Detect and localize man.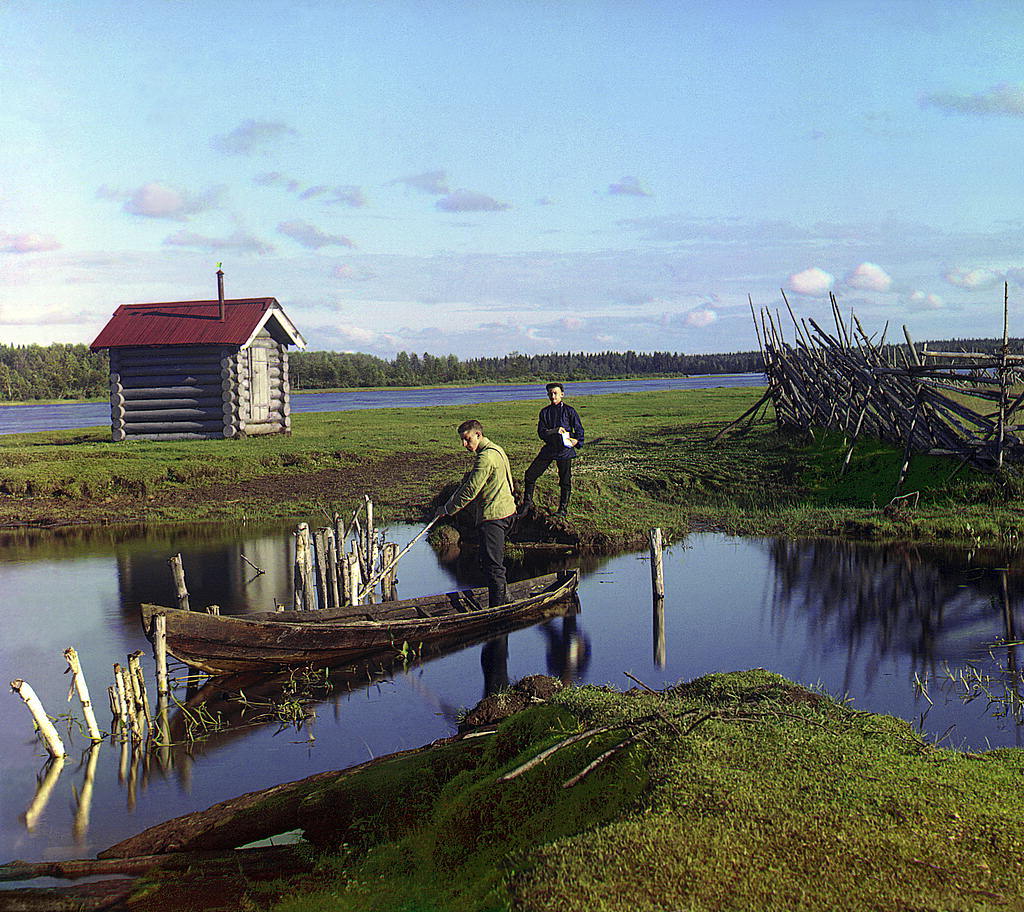
Localized at 521,382,591,514.
